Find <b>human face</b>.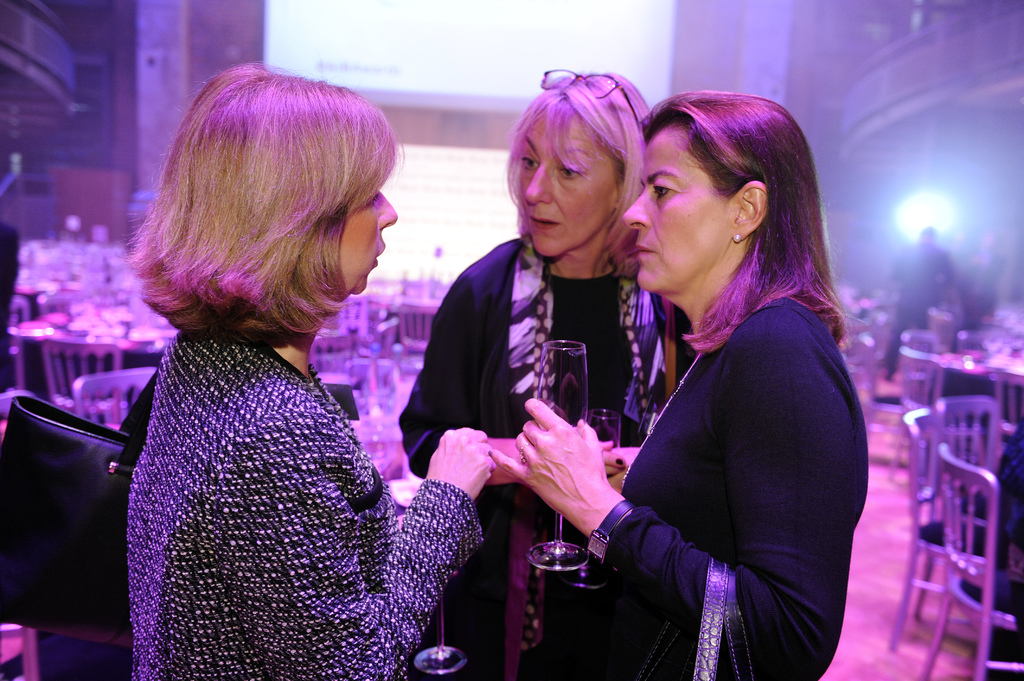
[340, 188, 395, 294].
